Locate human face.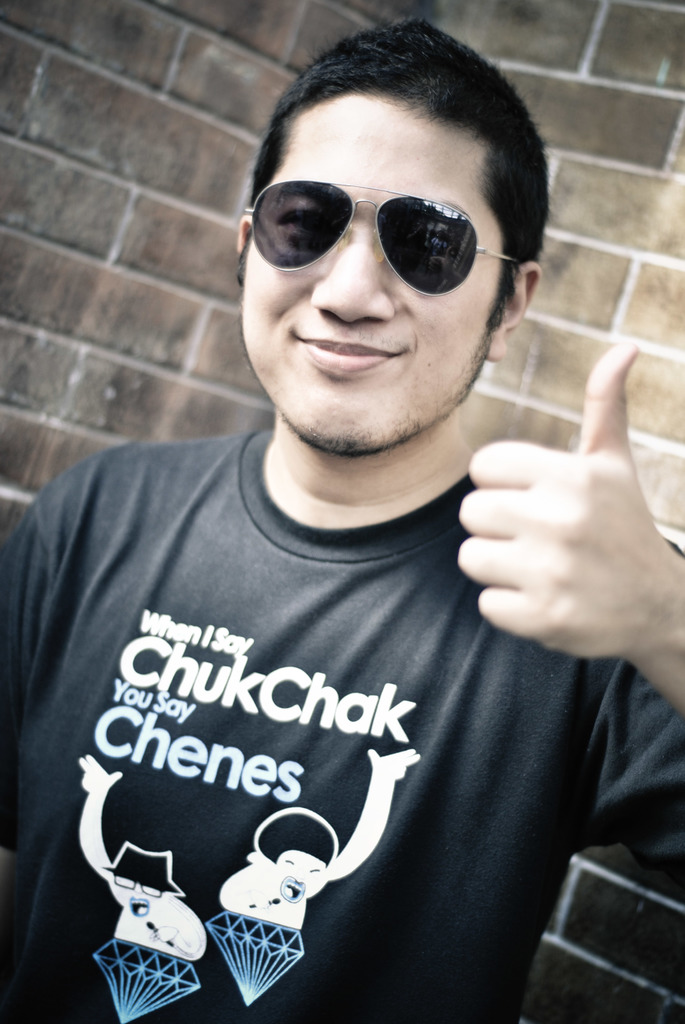
Bounding box: 242, 80, 498, 449.
